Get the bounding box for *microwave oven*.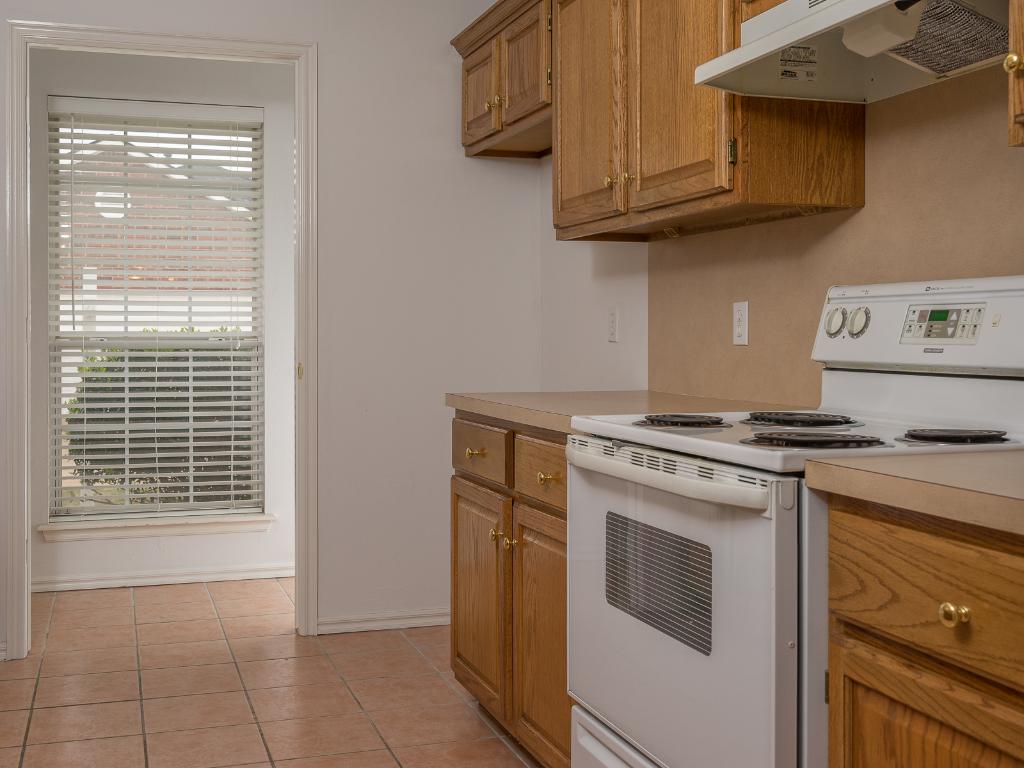
564,443,820,767.
